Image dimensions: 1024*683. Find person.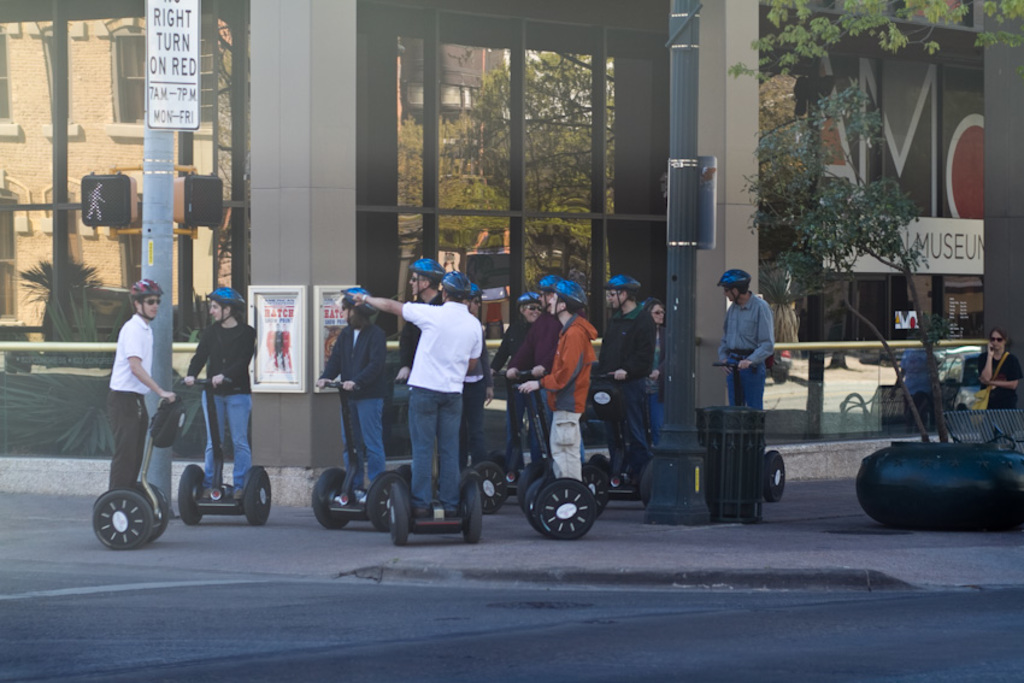
598,272,654,483.
